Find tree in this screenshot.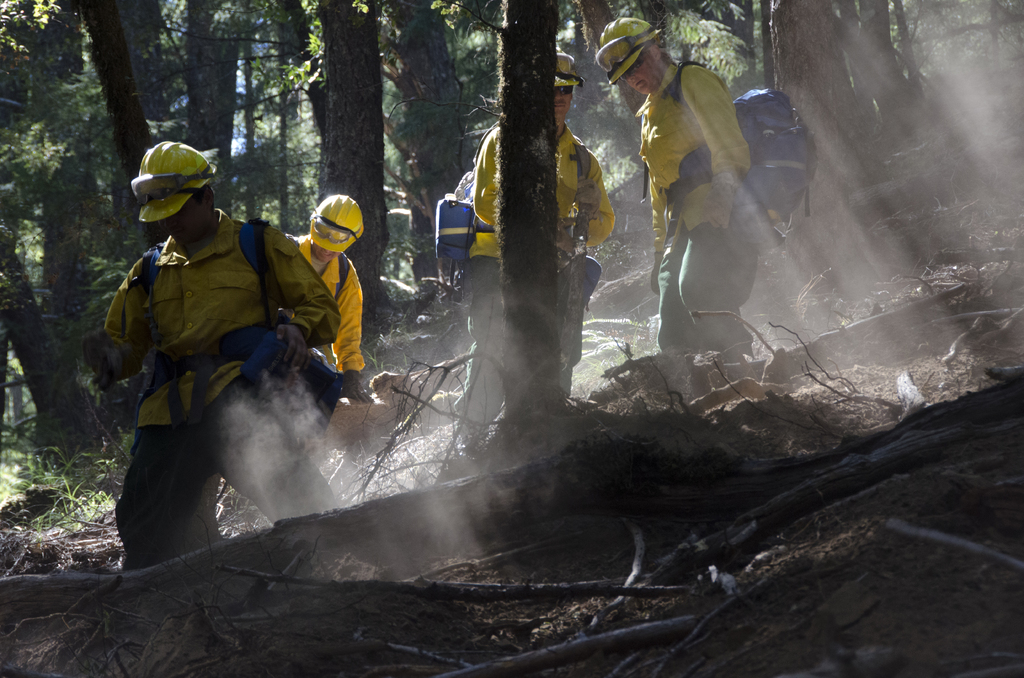
The bounding box for tree is detection(135, 0, 259, 225).
